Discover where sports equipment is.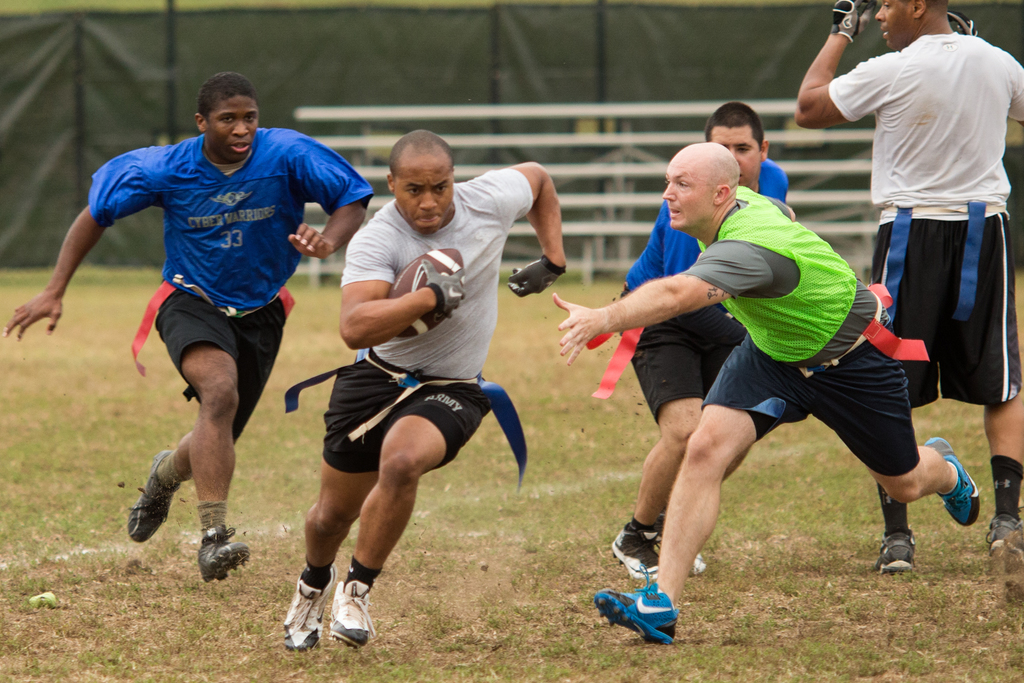
Discovered at 831:0:877:42.
